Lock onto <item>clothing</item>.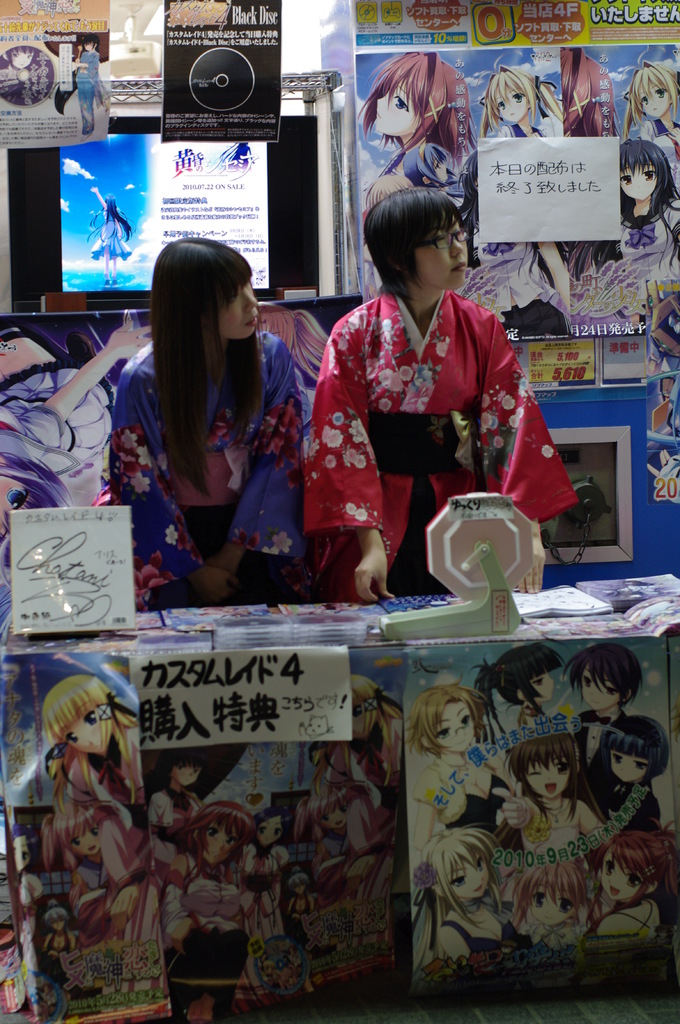
Locked: {"x1": 441, "y1": 902, "x2": 527, "y2": 953}.
